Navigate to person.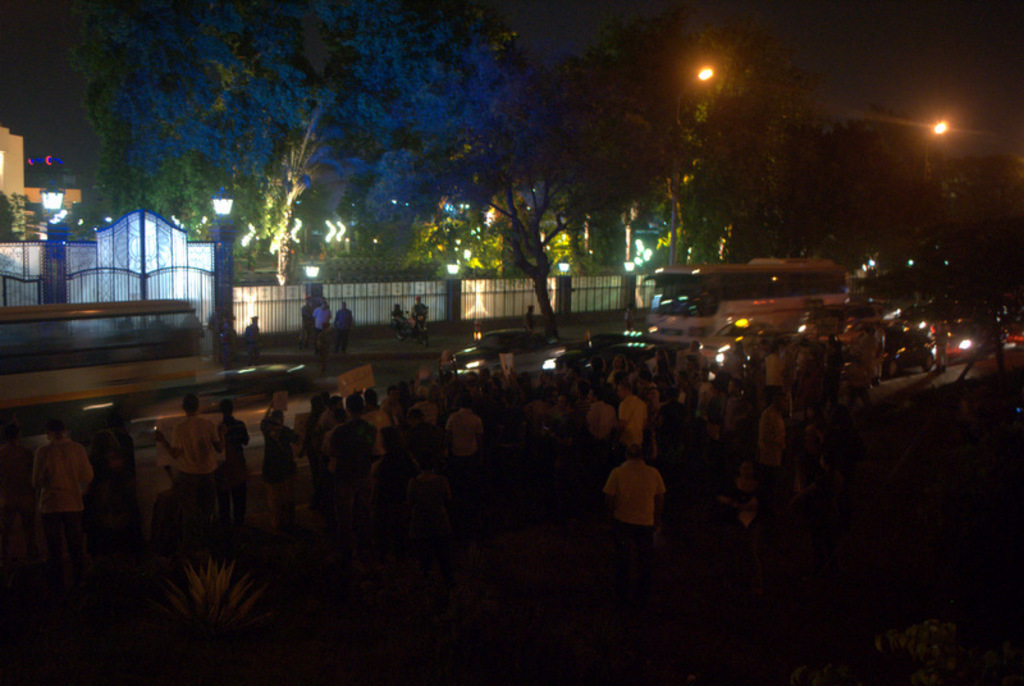
Navigation target: rect(604, 444, 672, 548).
